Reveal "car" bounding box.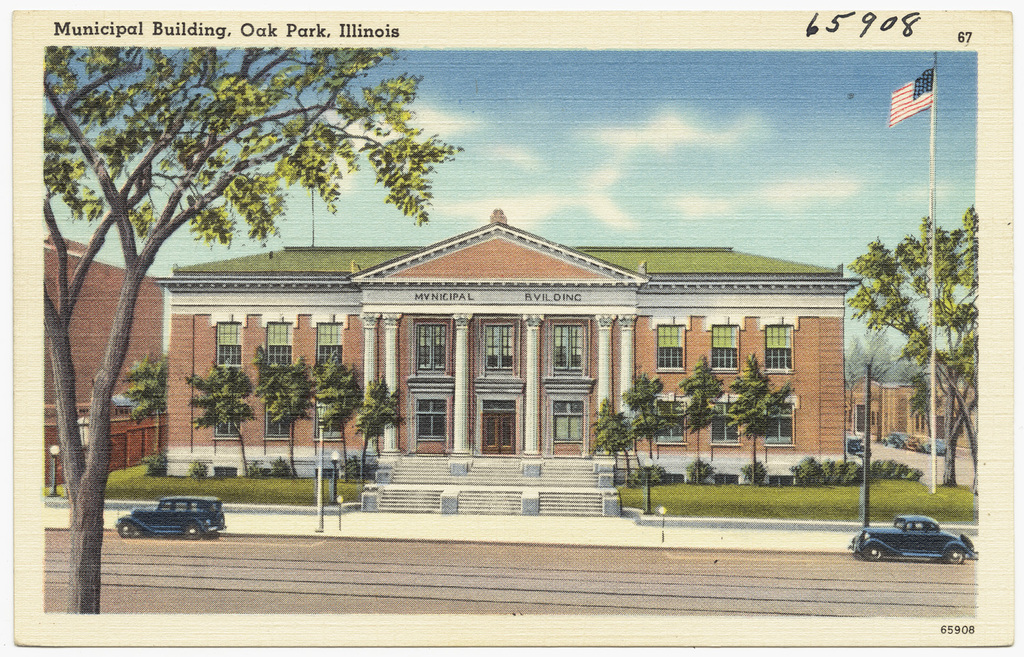
Revealed: bbox(850, 514, 971, 562).
